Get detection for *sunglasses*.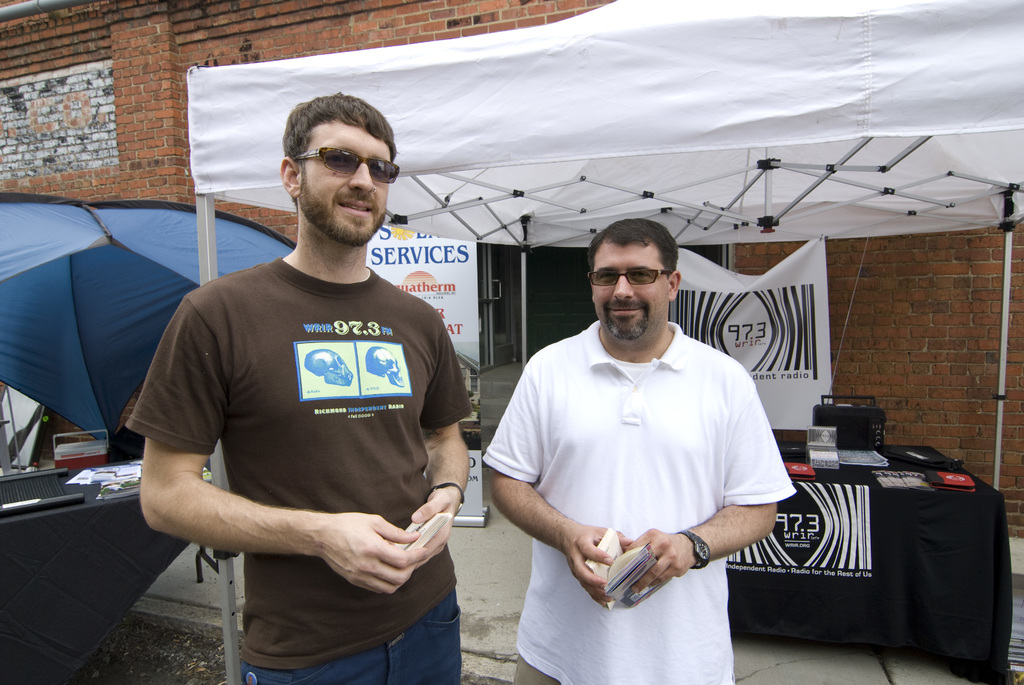
Detection: (x1=585, y1=271, x2=675, y2=286).
